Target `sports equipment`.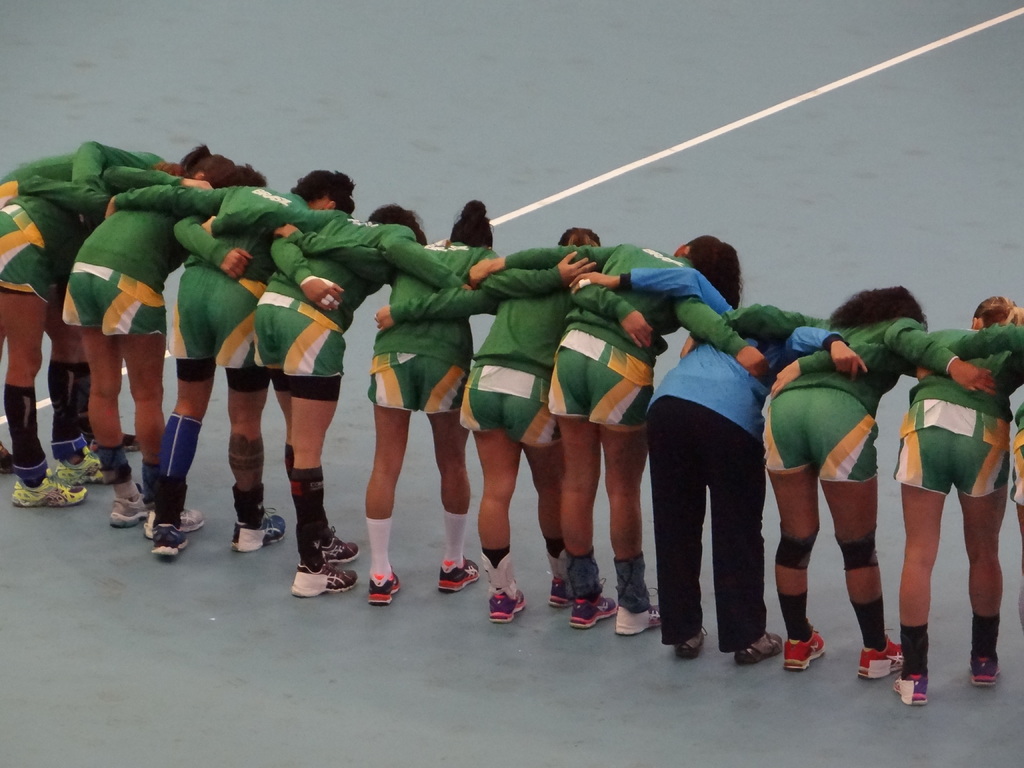
Target region: l=568, t=579, r=622, b=628.
